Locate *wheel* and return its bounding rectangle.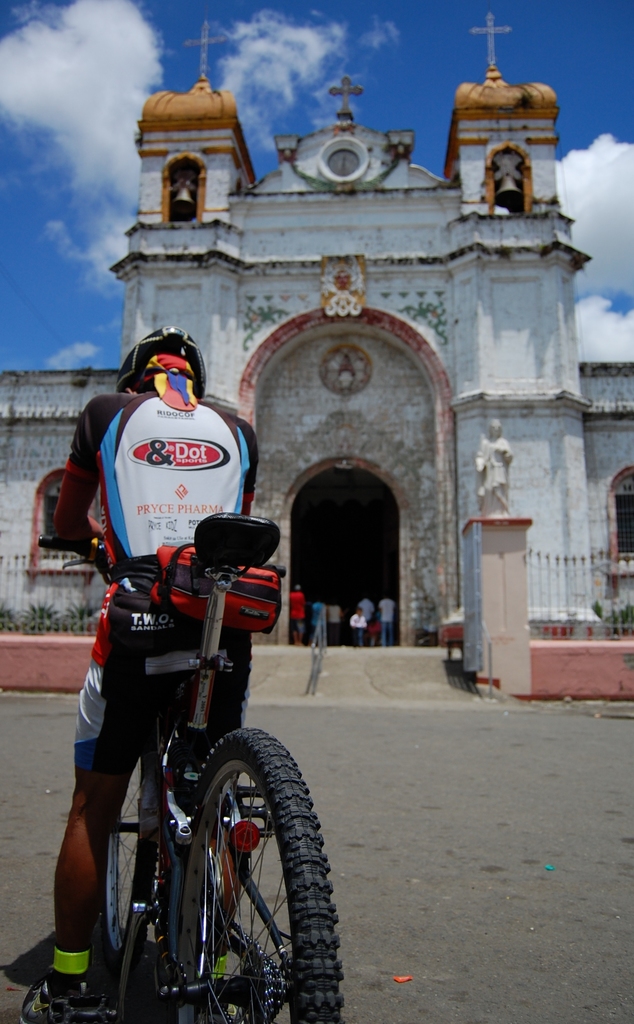
Rect(104, 753, 152, 956).
